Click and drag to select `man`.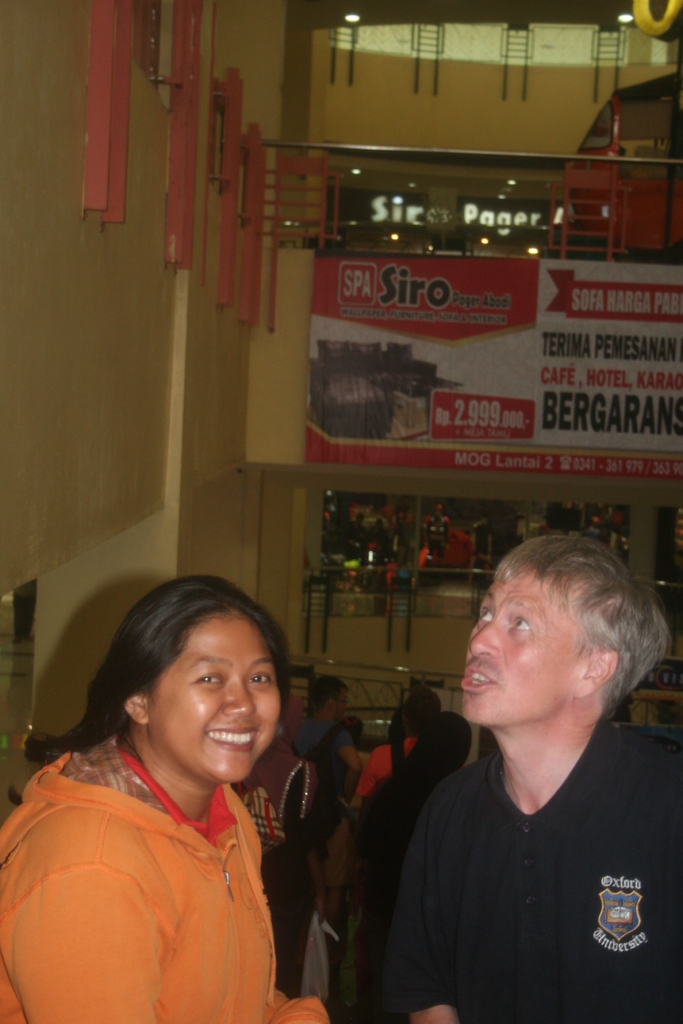
Selection: locate(355, 684, 443, 796).
